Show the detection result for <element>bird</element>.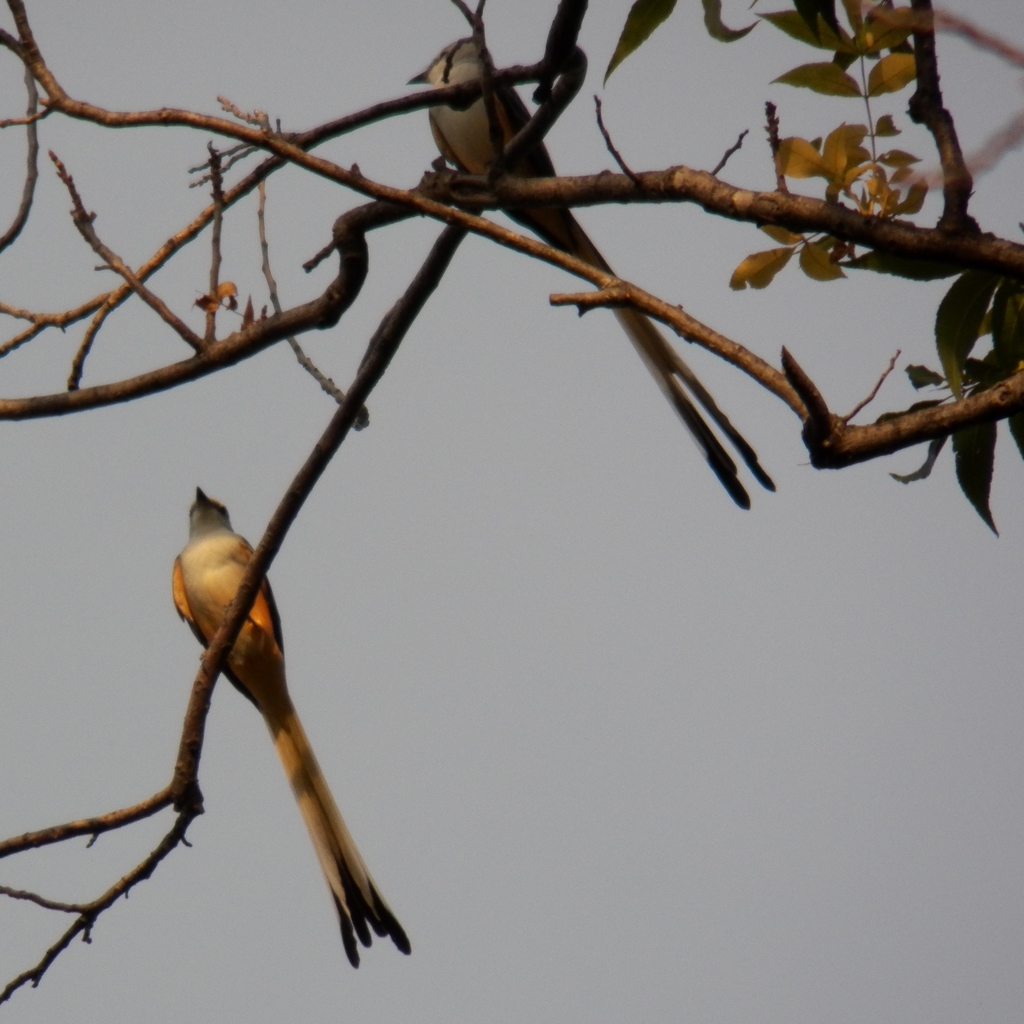
box=[108, 509, 387, 962].
